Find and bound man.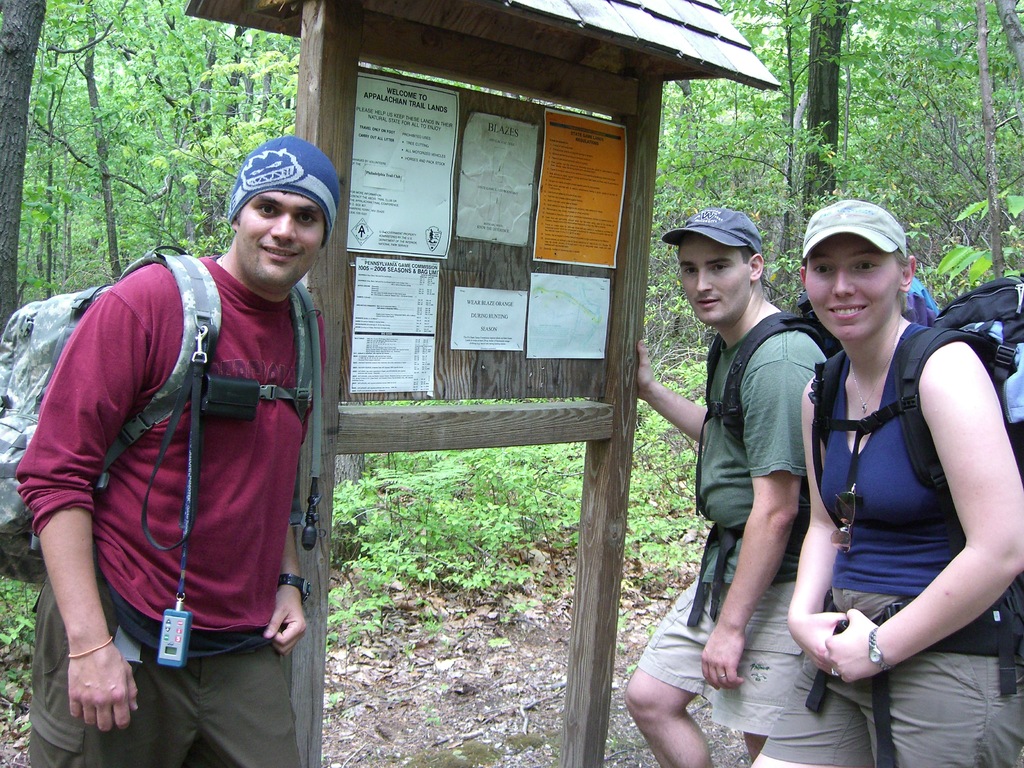
Bound: 17, 134, 332, 767.
